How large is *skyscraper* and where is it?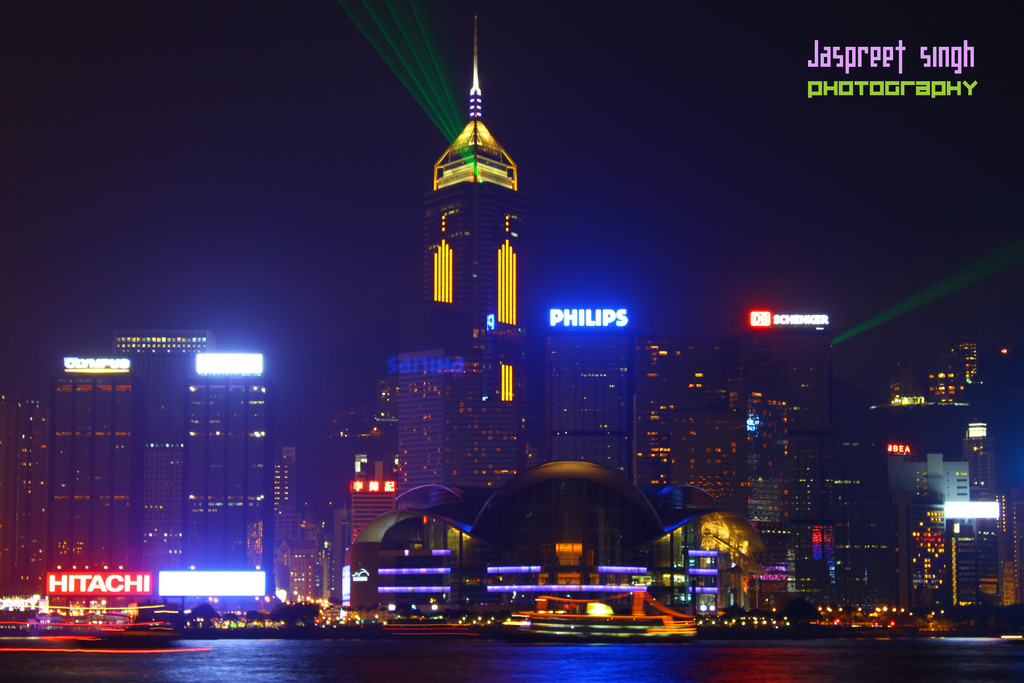
Bounding box: bbox(54, 327, 278, 621).
